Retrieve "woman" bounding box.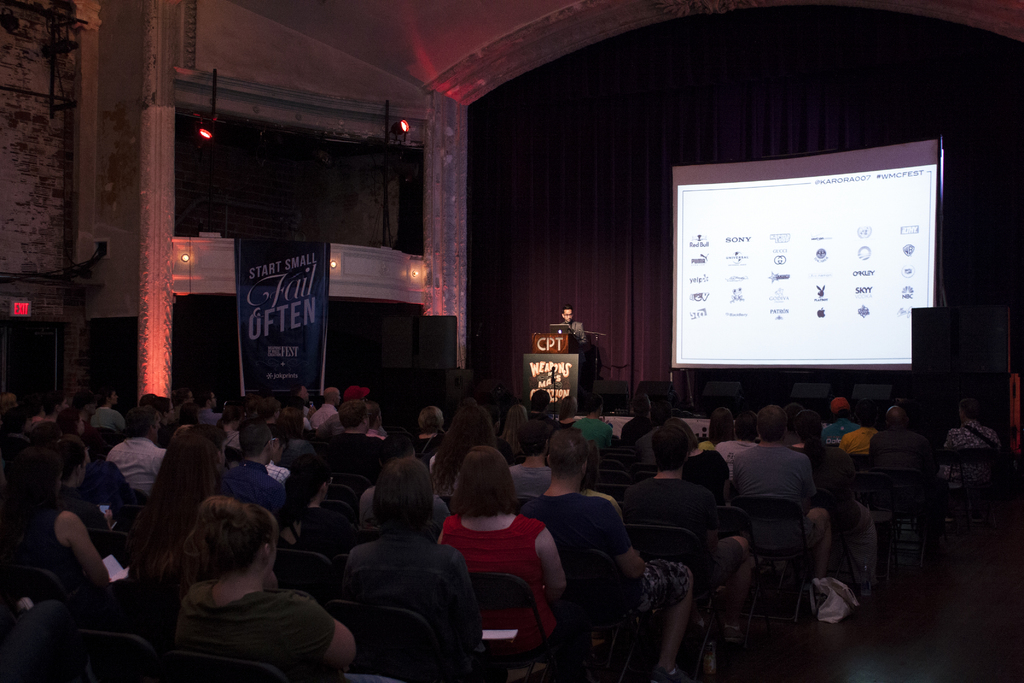
Bounding box: 435 446 569 661.
